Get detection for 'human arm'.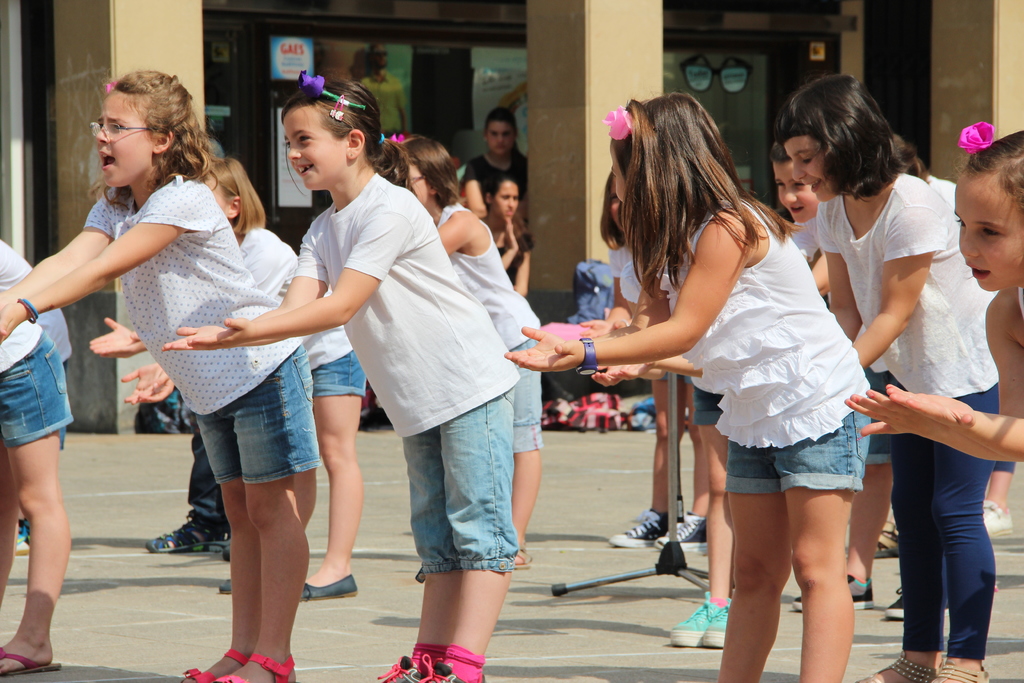
Detection: {"left": 181, "top": 213, "right": 411, "bottom": 341}.
